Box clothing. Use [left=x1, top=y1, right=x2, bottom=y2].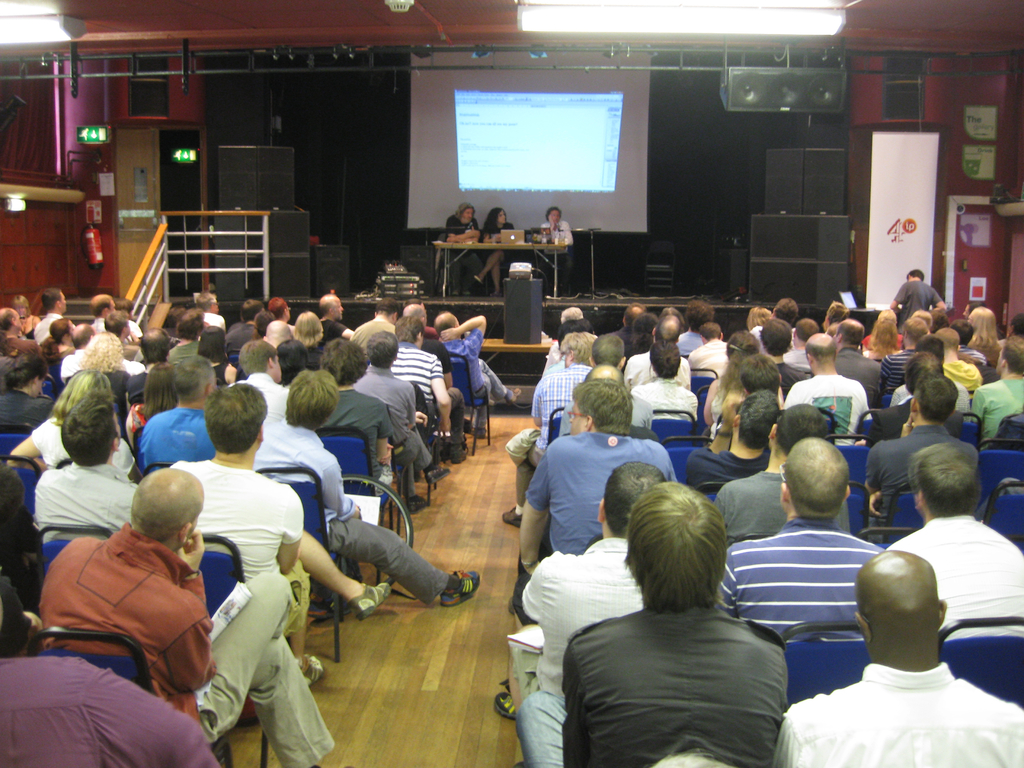
[left=508, top=537, right=646, bottom=702].
